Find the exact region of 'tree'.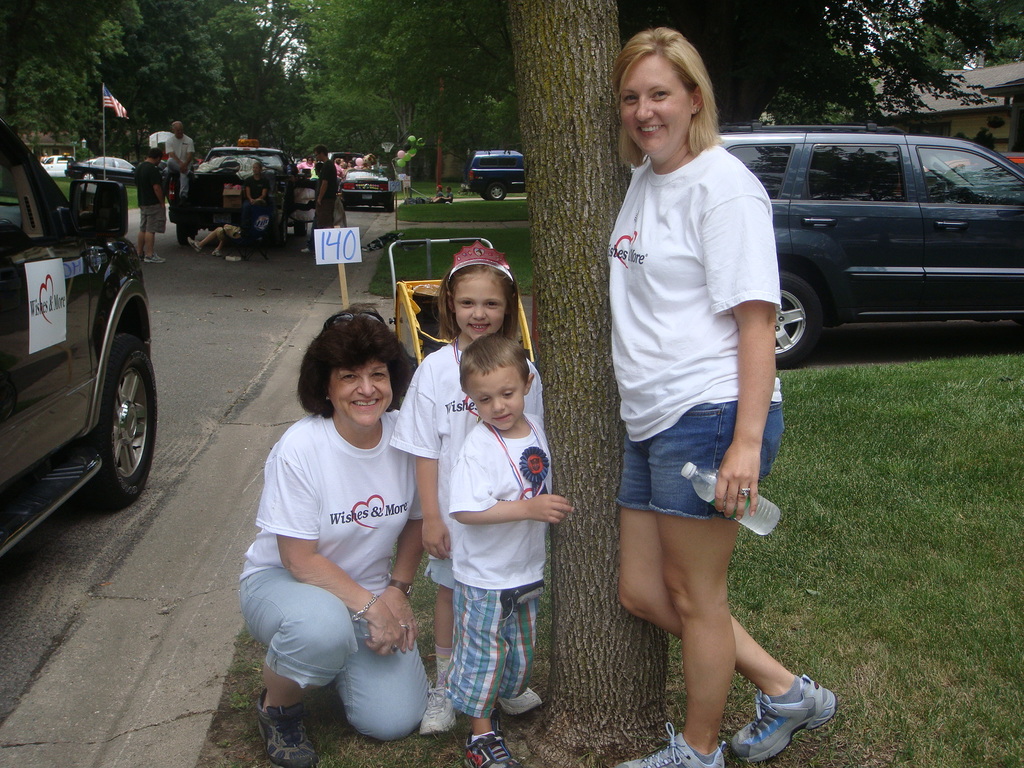
Exact region: locate(463, 0, 735, 767).
